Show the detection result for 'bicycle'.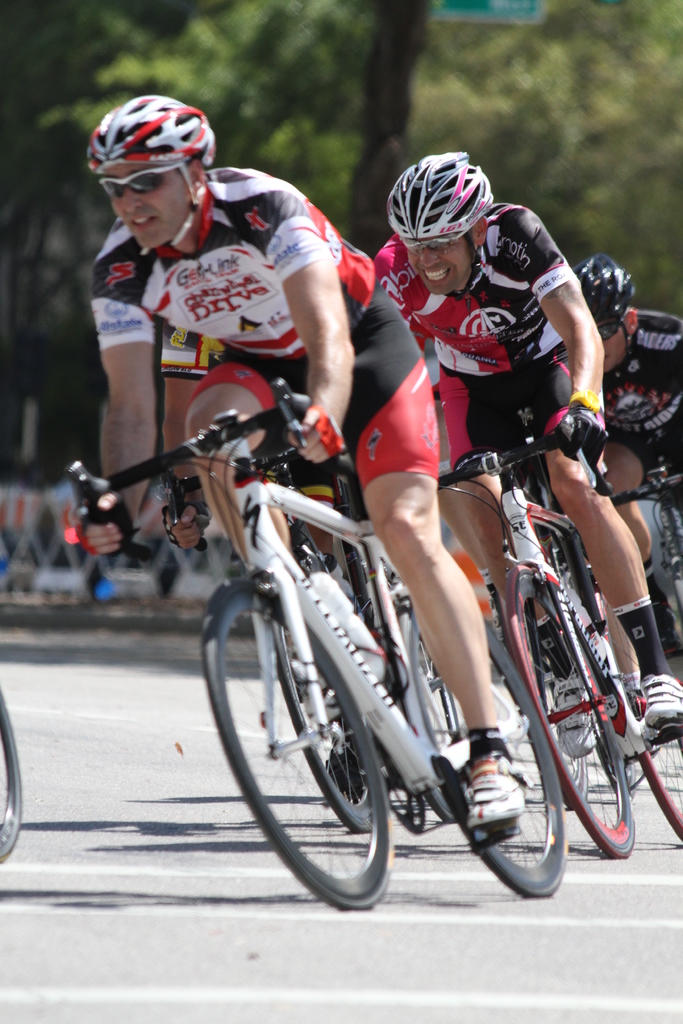
left=0, top=678, right=24, bottom=863.
